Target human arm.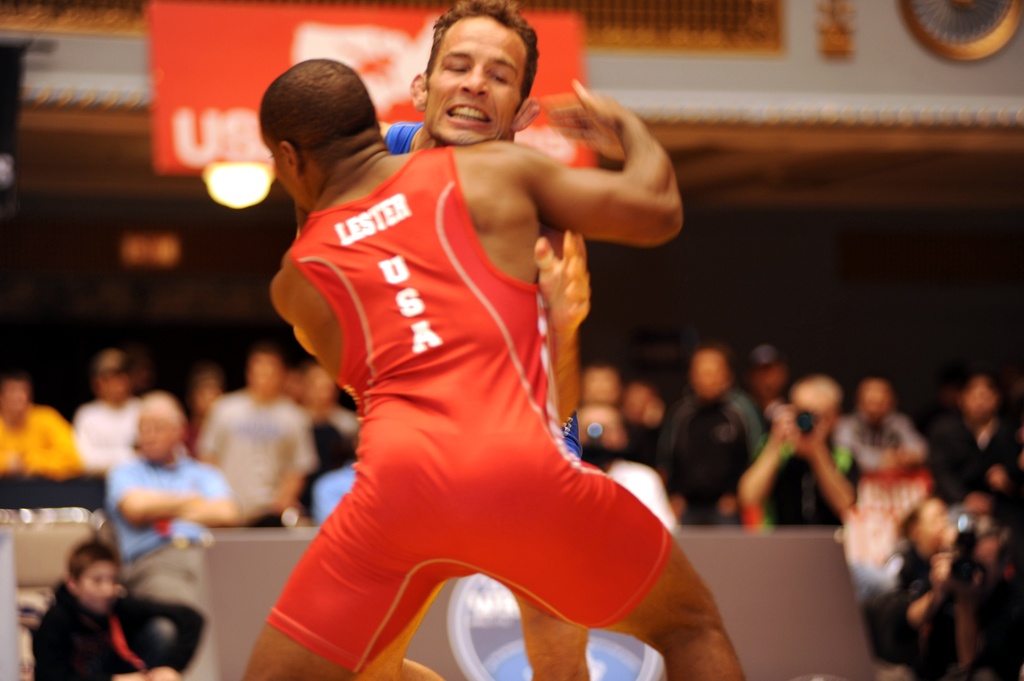
Target region: <bbox>516, 83, 682, 244</bbox>.
